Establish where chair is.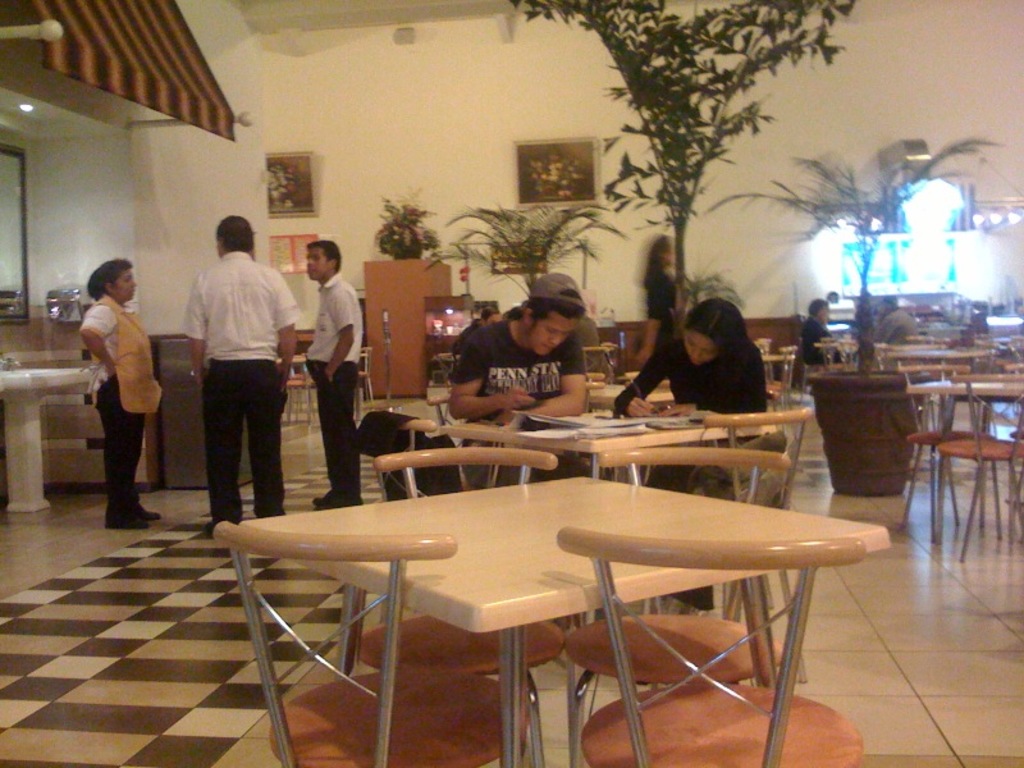
Established at 351, 443, 567, 767.
